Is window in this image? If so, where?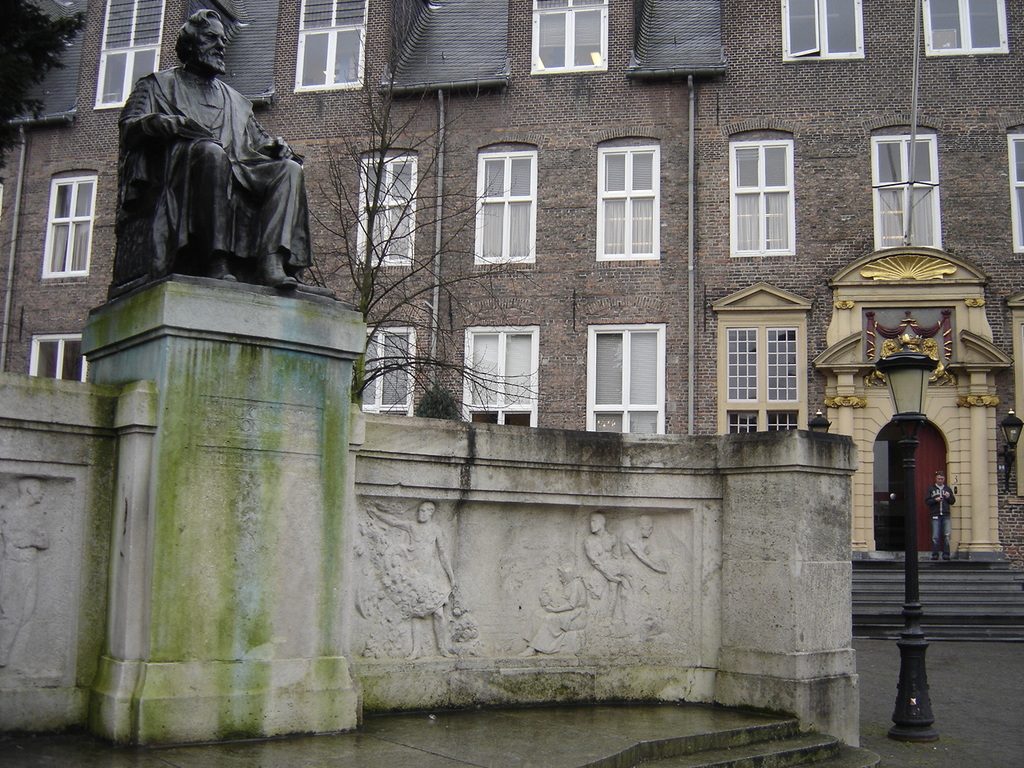
Yes, at BBox(1001, 130, 1023, 258).
